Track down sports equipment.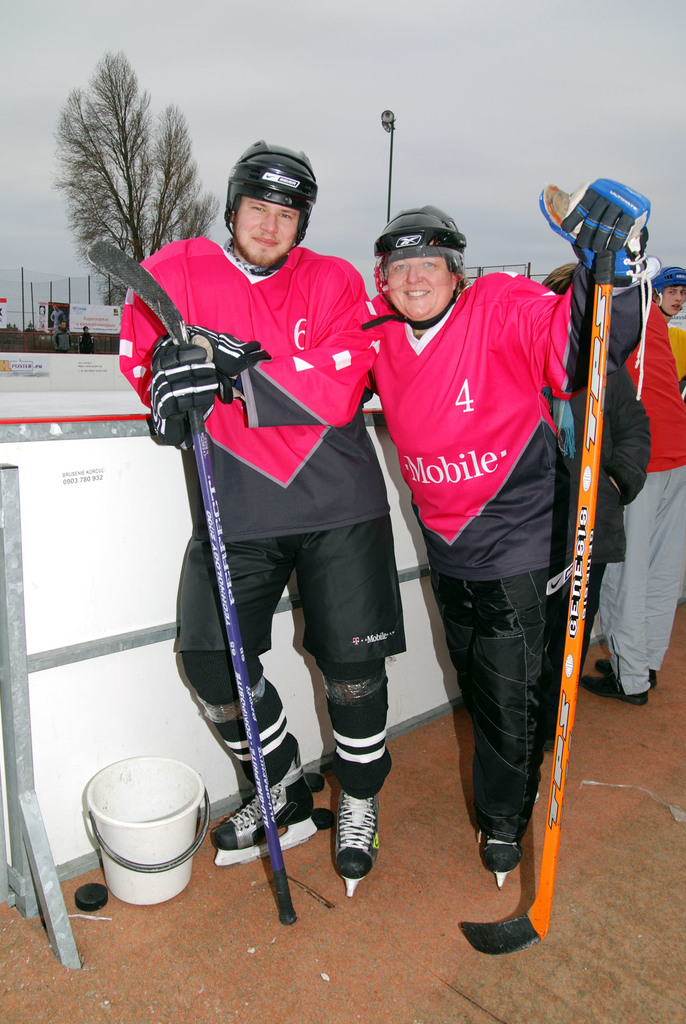
Tracked to bbox=[332, 788, 382, 903].
